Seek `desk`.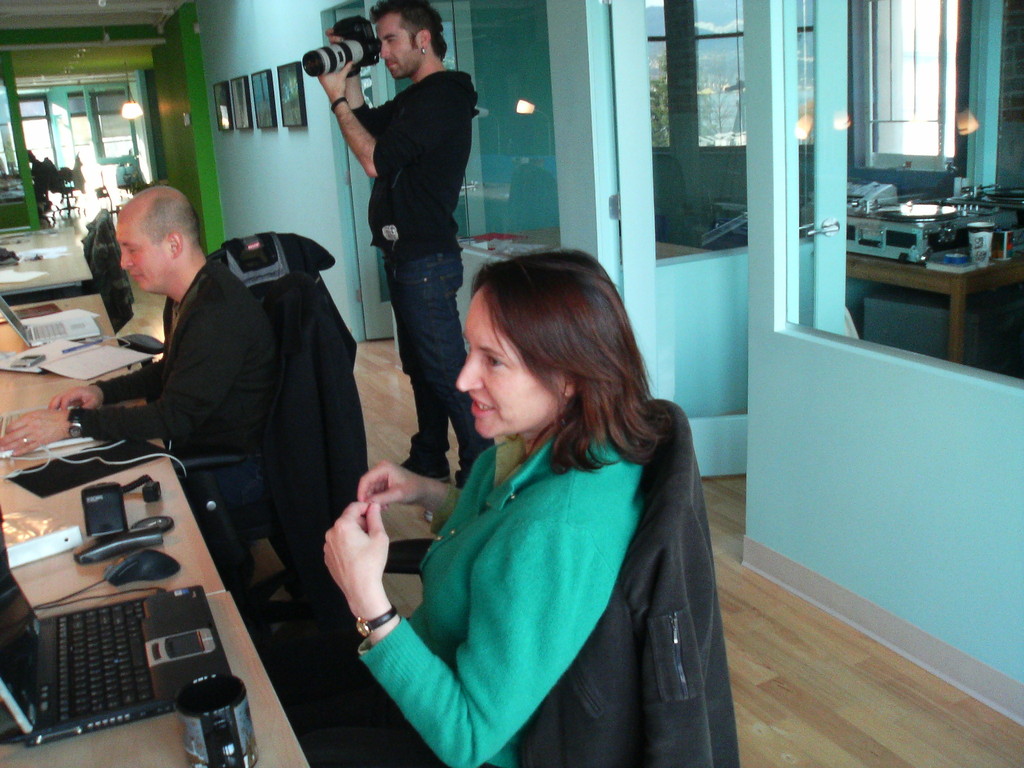
[x1=0, y1=230, x2=92, y2=298].
